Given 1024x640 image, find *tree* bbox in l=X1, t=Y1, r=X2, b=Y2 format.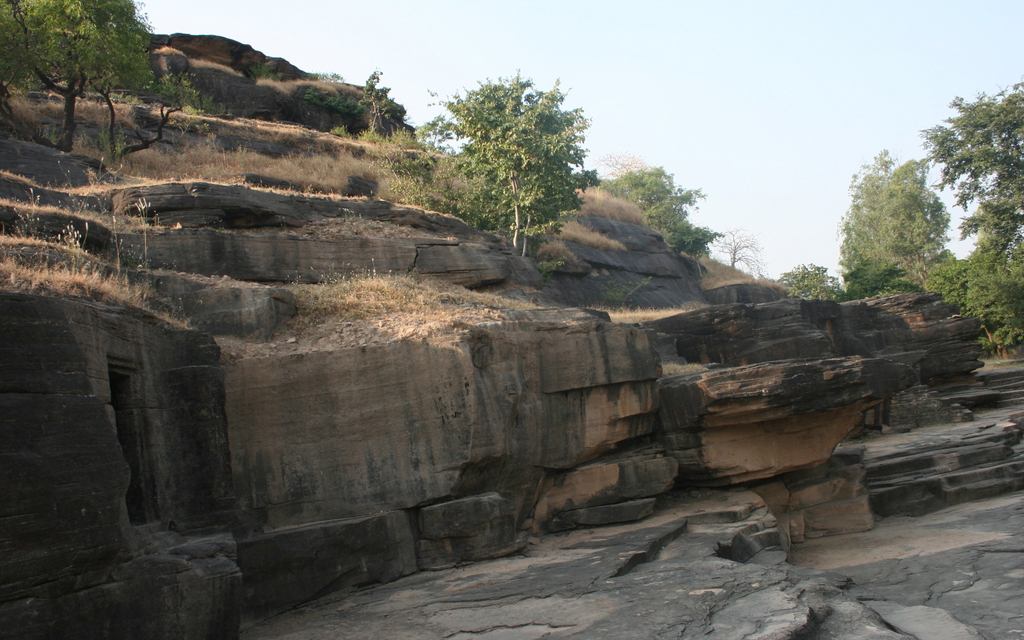
l=435, t=64, r=599, b=249.
